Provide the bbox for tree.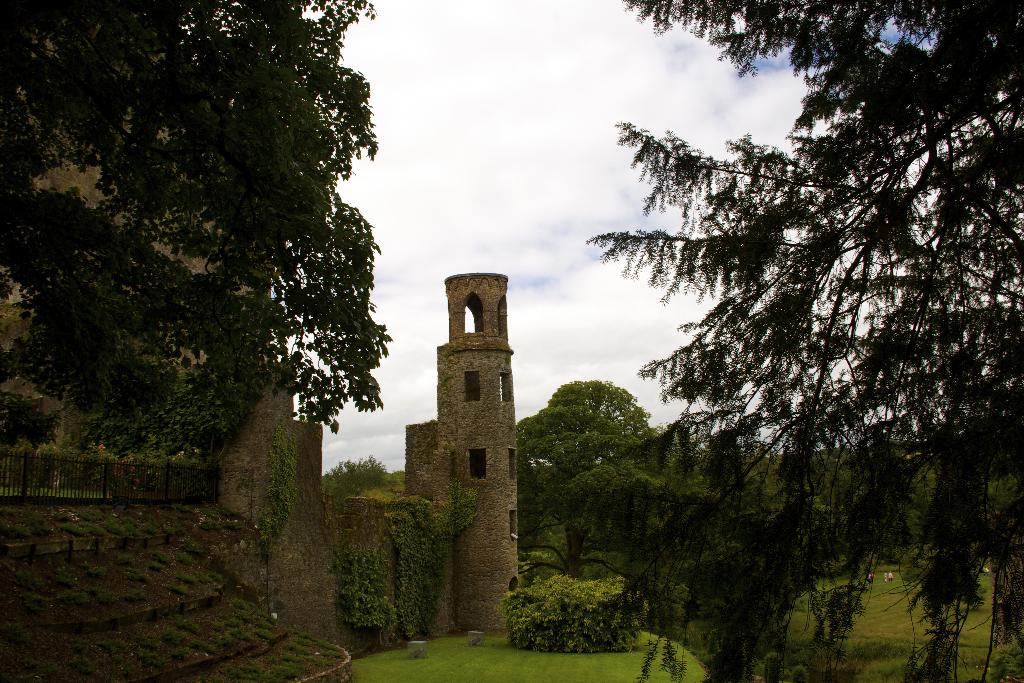
bbox=(512, 384, 653, 583).
